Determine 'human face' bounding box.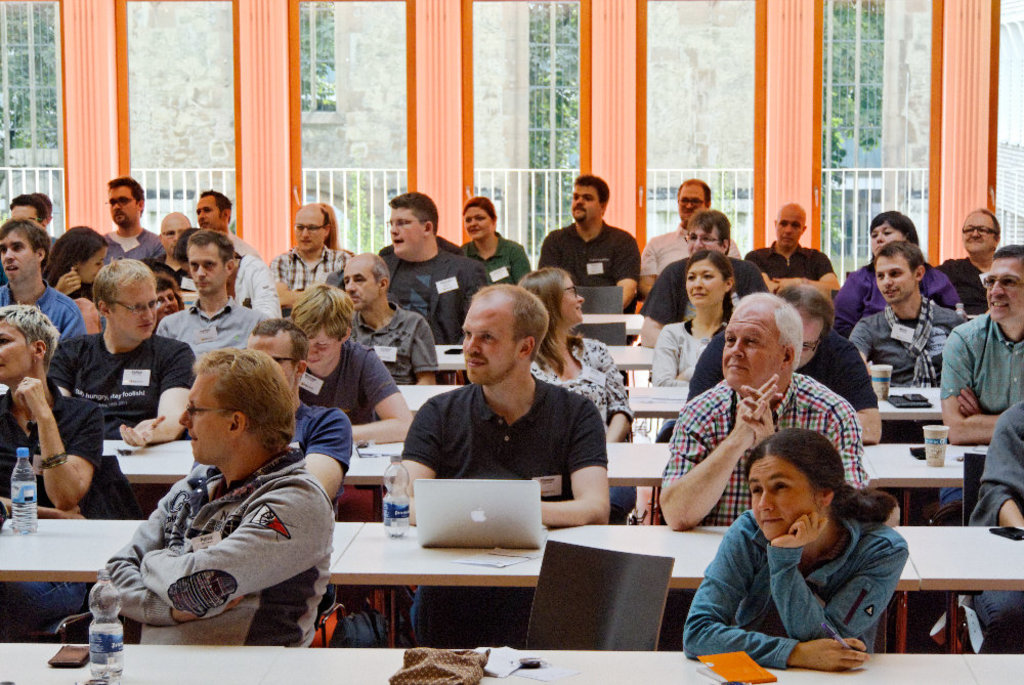
Determined: select_region(0, 230, 37, 282).
